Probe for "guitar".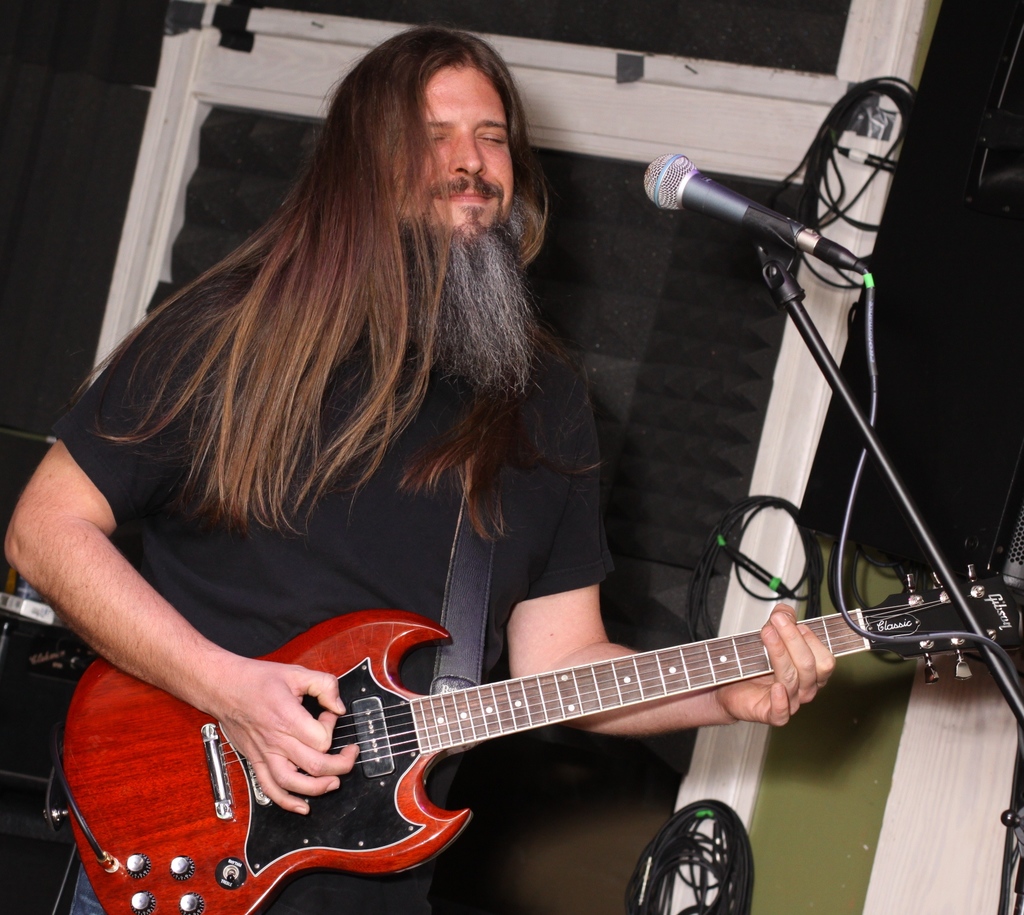
Probe result: <box>16,527,963,911</box>.
